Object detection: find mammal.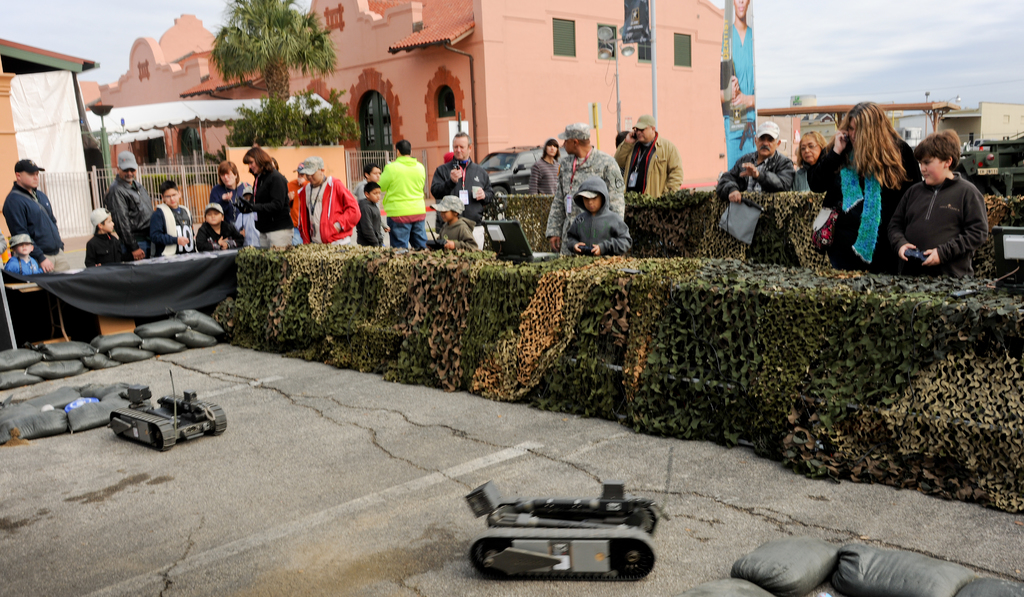
x1=430 y1=192 x2=479 y2=253.
